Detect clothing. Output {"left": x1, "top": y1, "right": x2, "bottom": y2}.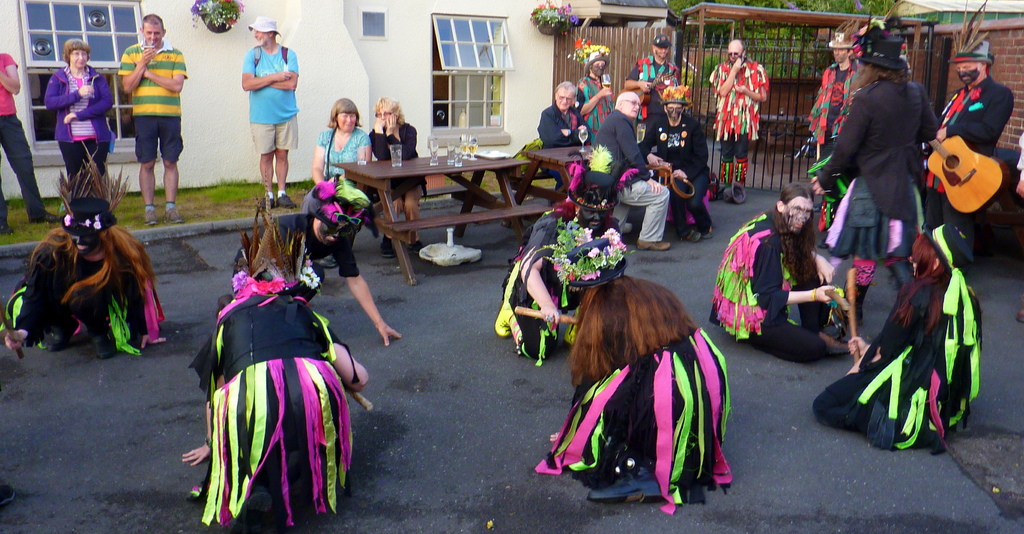
{"left": 117, "top": 37, "right": 187, "bottom": 165}.
